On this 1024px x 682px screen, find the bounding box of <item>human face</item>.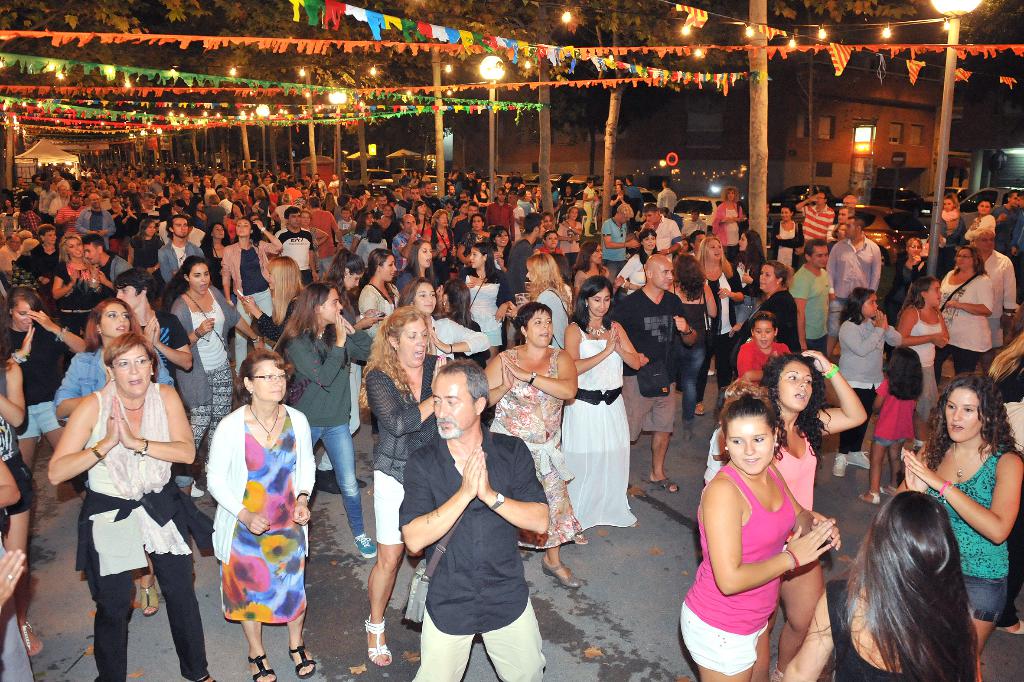
Bounding box: 925 278 943 309.
